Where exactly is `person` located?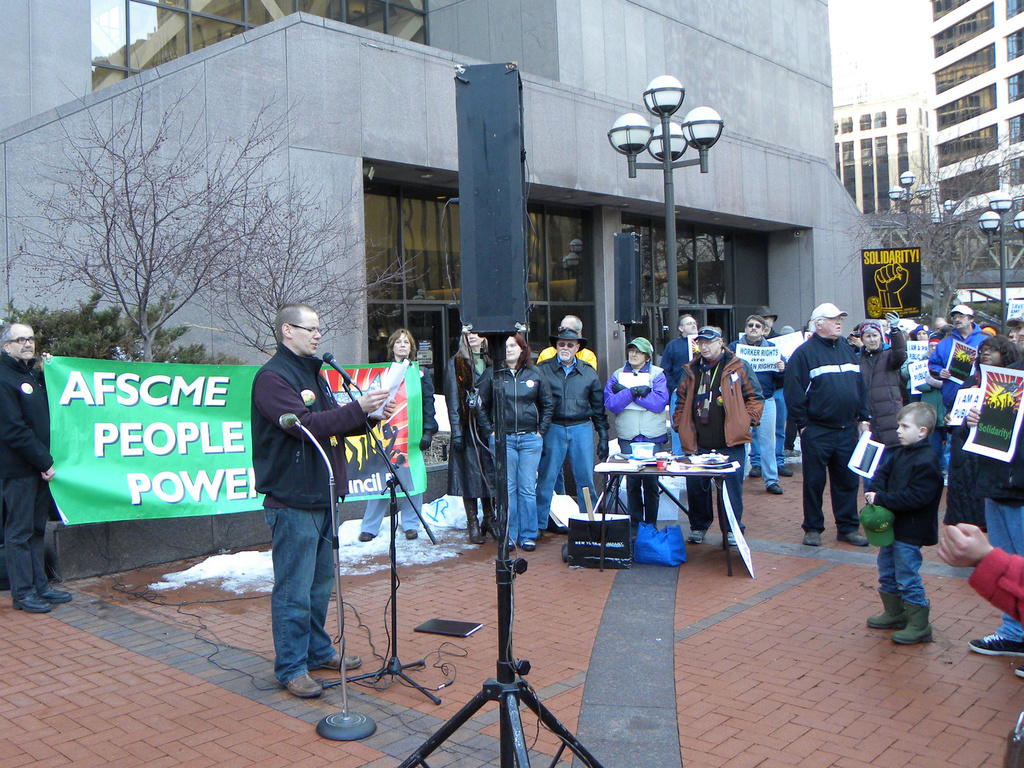
Its bounding box is Rect(0, 324, 72, 620).
